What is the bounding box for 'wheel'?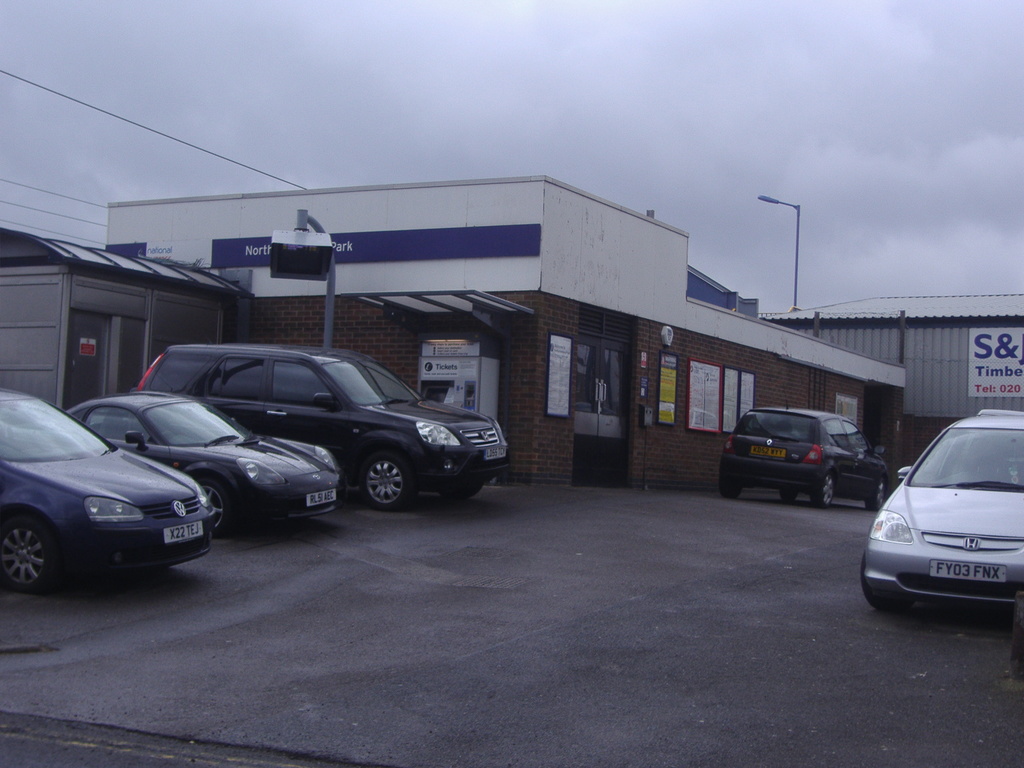
(left=721, top=481, right=736, bottom=495).
